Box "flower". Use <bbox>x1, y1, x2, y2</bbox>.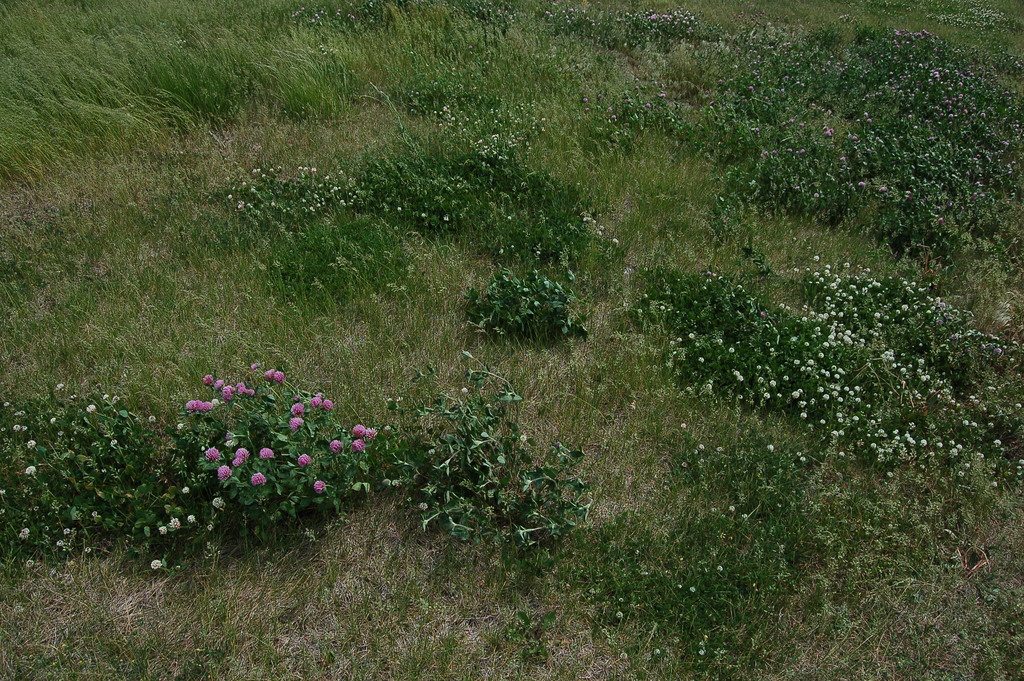
<bbox>24, 558, 34, 571</bbox>.
